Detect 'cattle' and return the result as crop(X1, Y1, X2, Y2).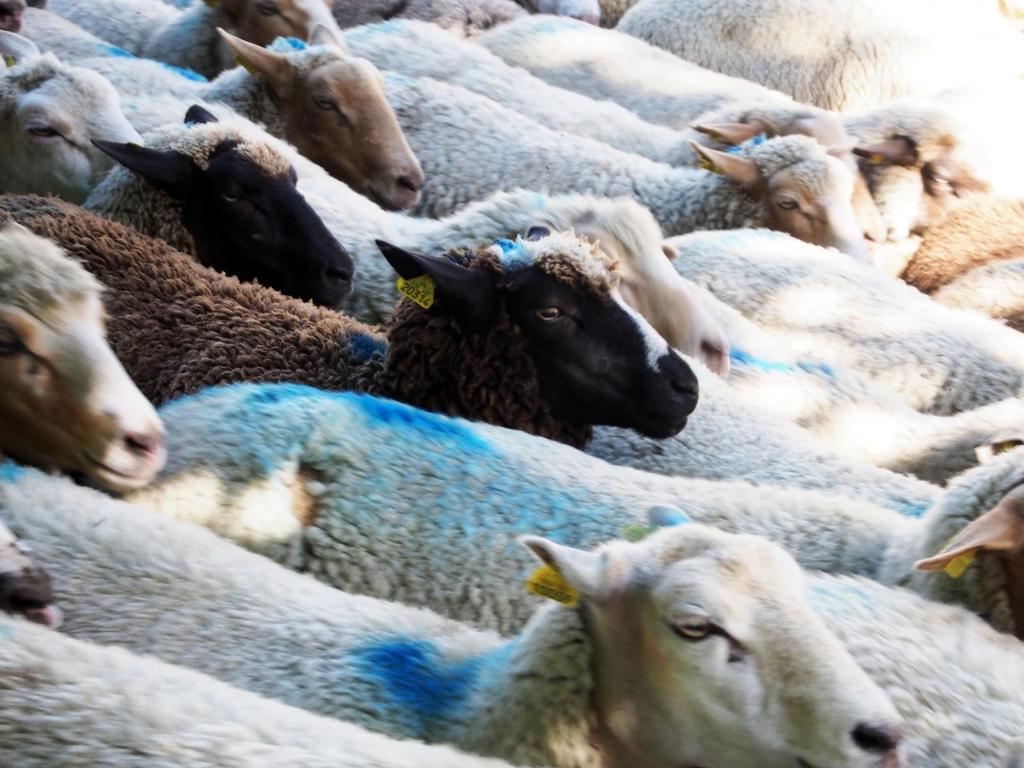
crop(613, 0, 1023, 109).
